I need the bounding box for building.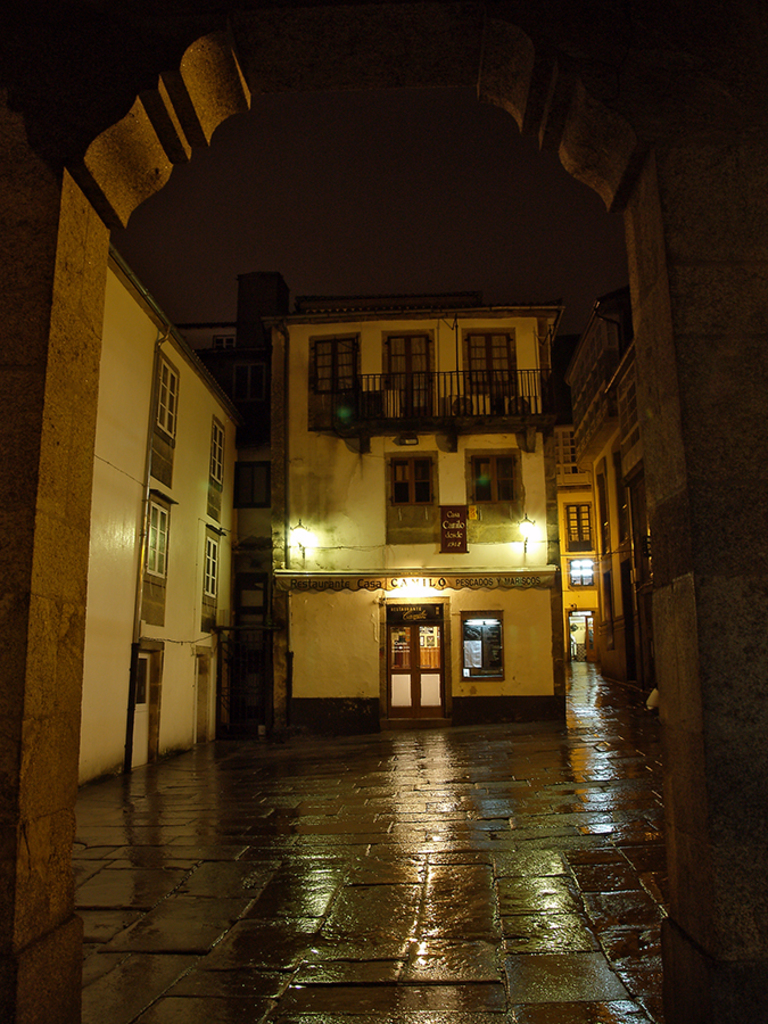
Here it is: 562 286 654 703.
